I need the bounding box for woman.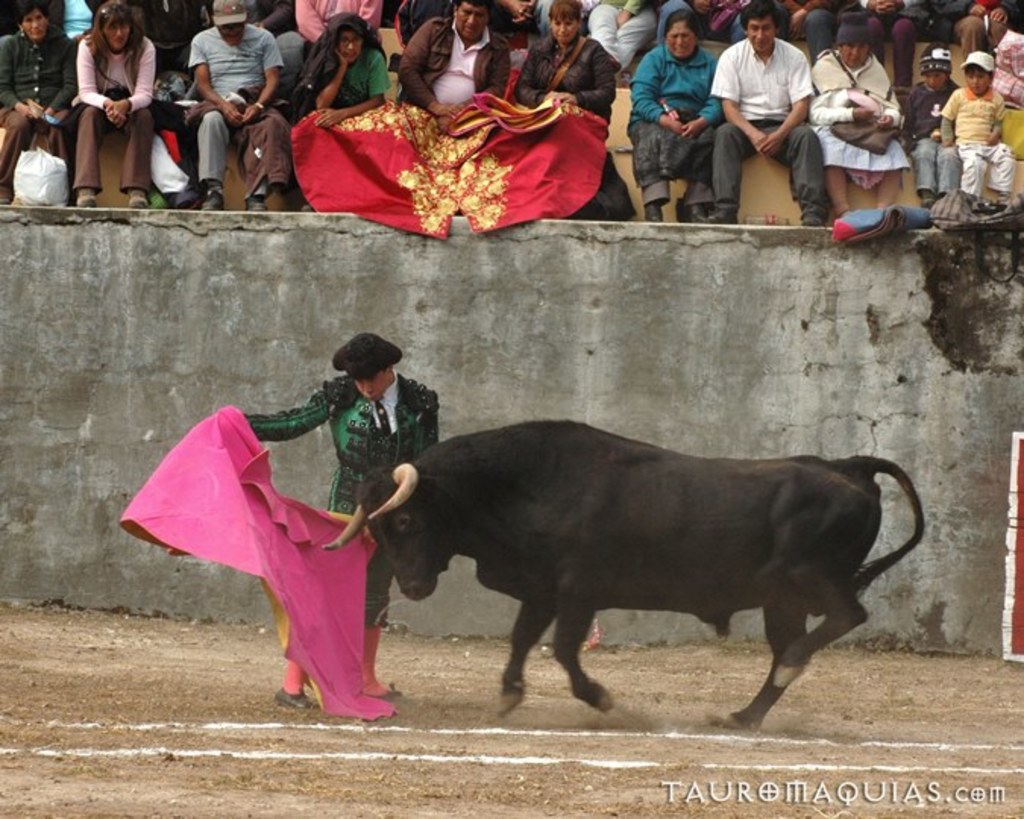
Here it is: (79, 0, 155, 211).
